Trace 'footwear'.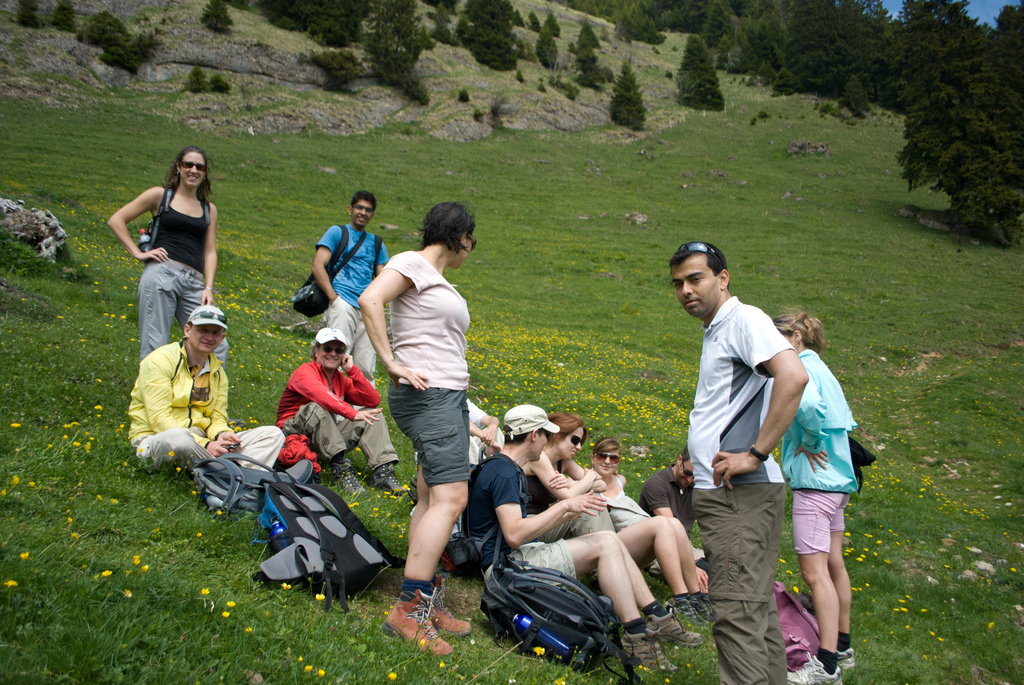
Traced to [678, 596, 703, 629].
